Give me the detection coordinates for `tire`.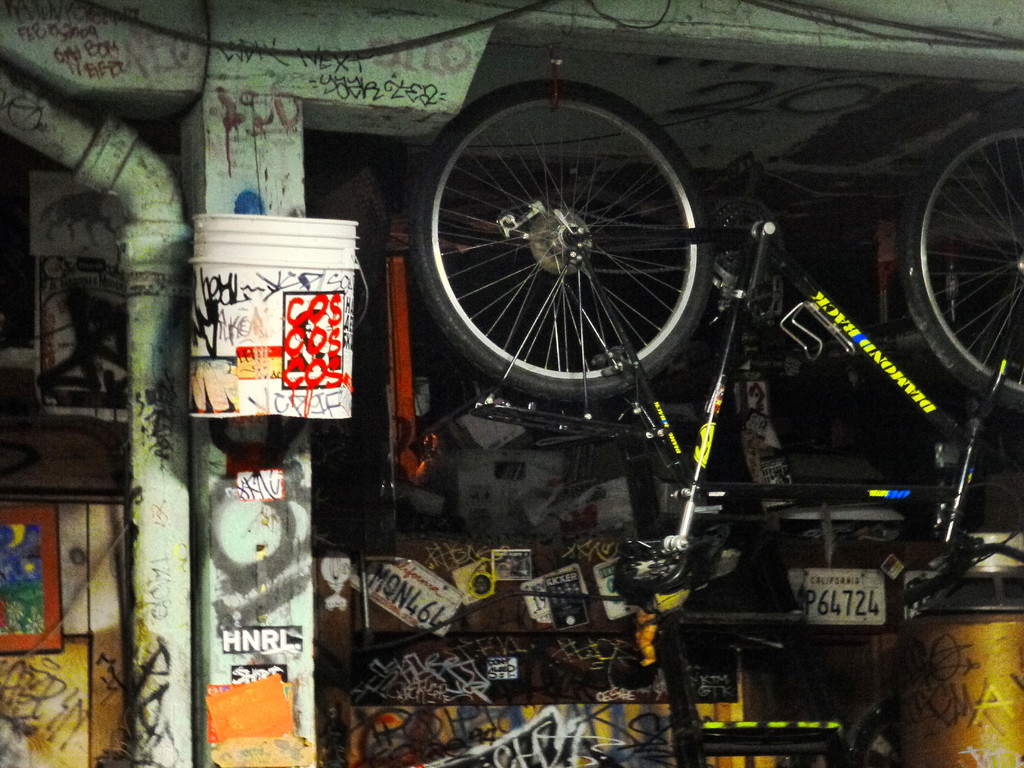
l=412, t=77, r=709, b=403.
